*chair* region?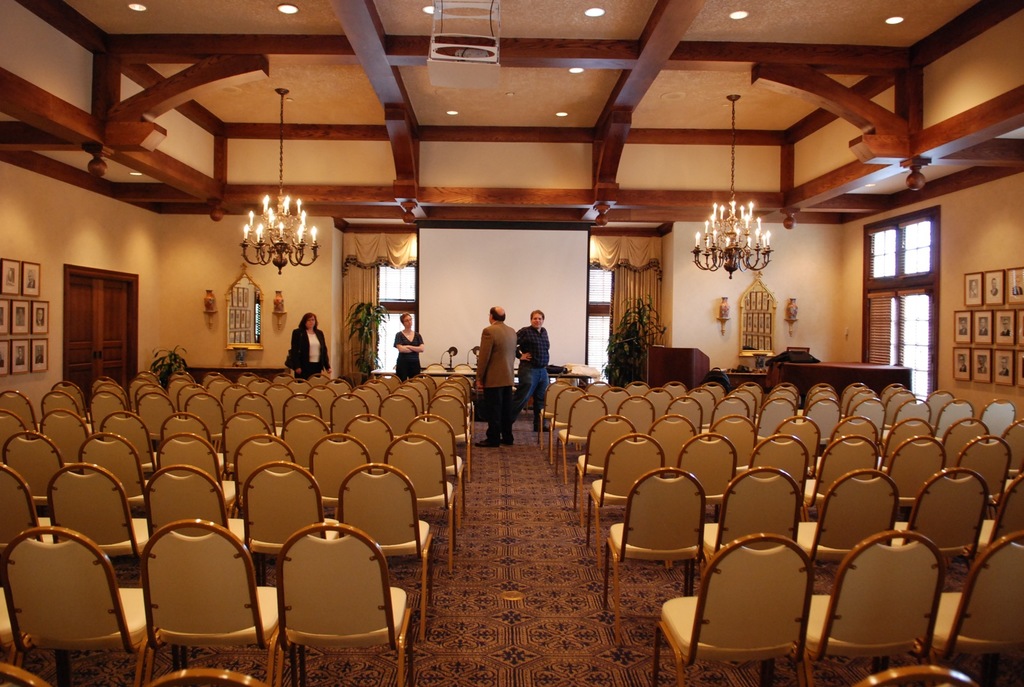
Rect(653, 420, 693, 460)
